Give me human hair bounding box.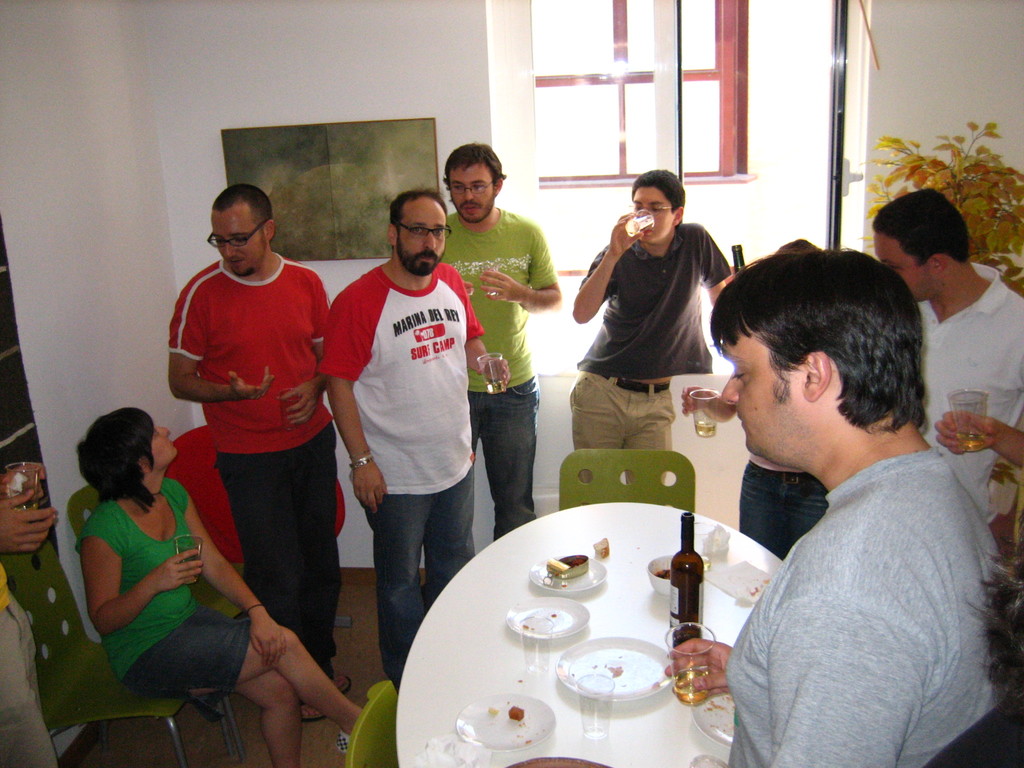
BBox(211, 186, 276, 233).
